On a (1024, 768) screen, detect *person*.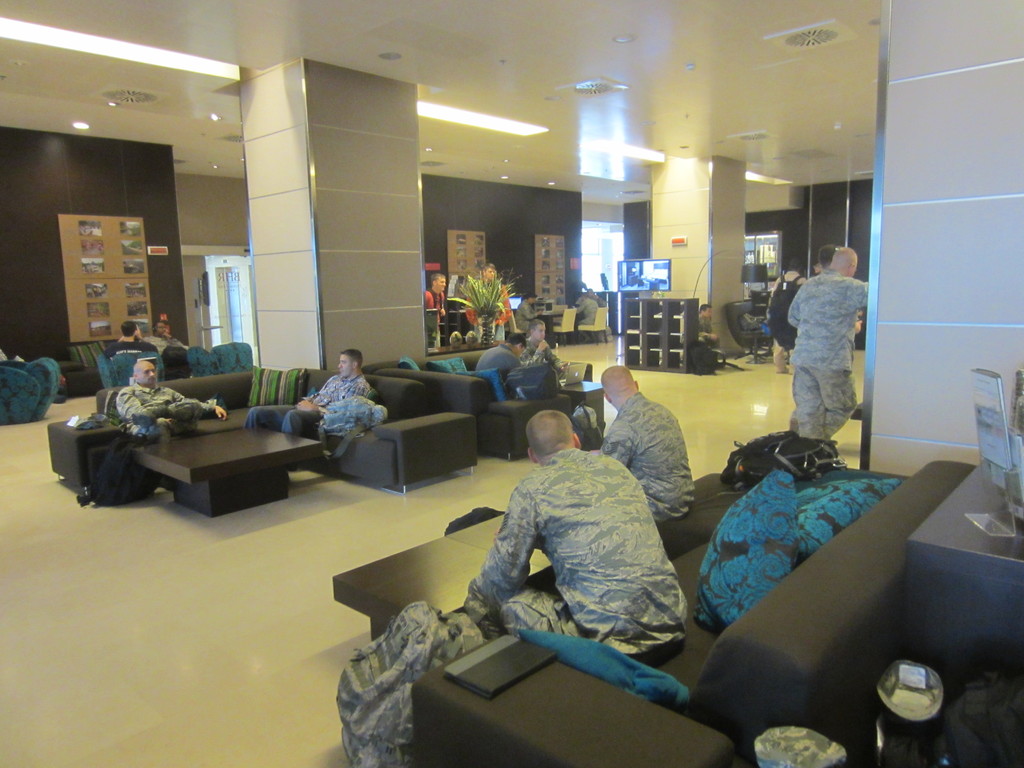
163/343/195/378.
